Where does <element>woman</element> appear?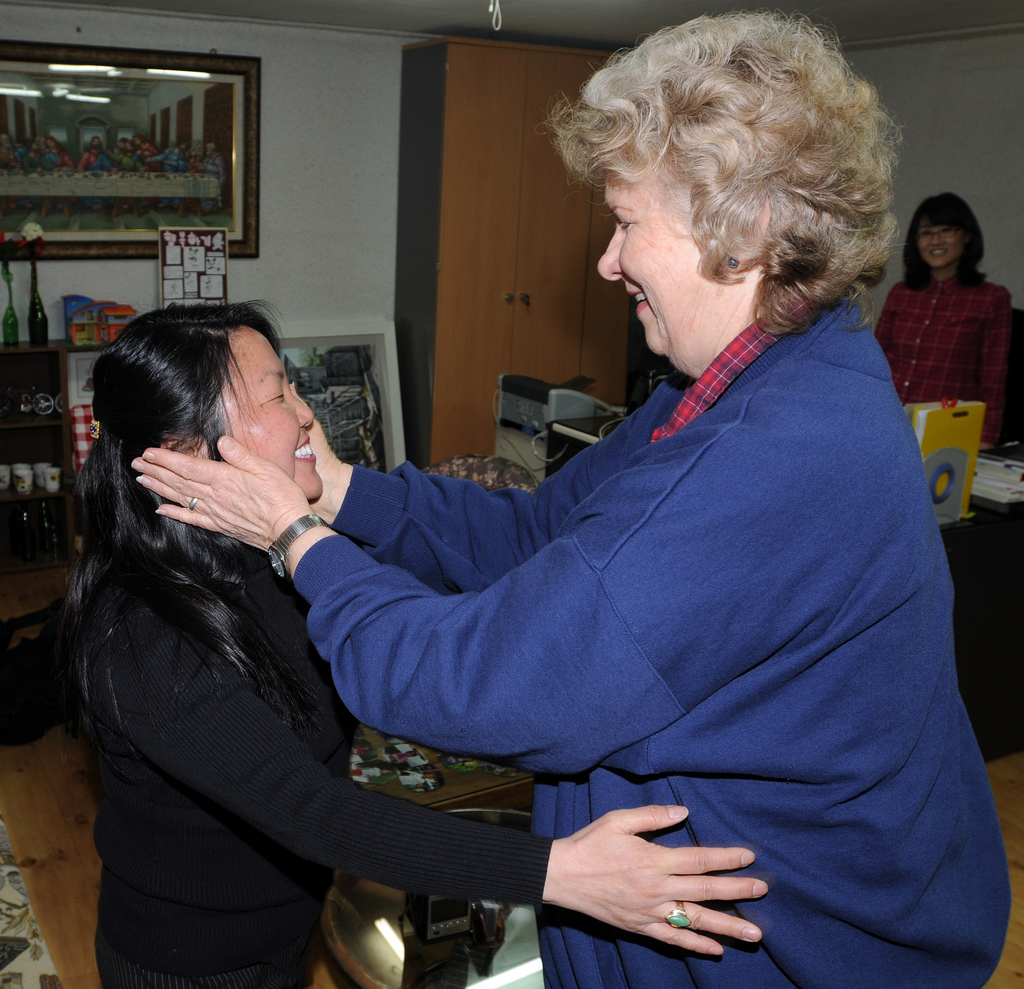
Appears at box(254, 0, 1011, 988).
